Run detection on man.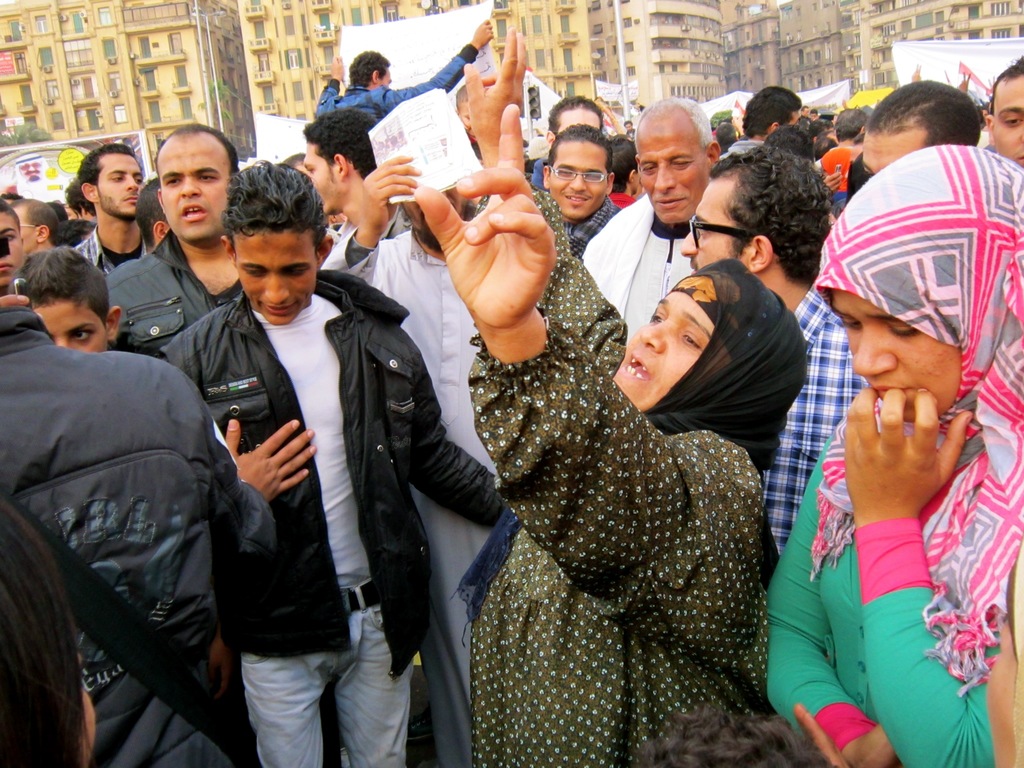
Result: [541,124,616,262].
